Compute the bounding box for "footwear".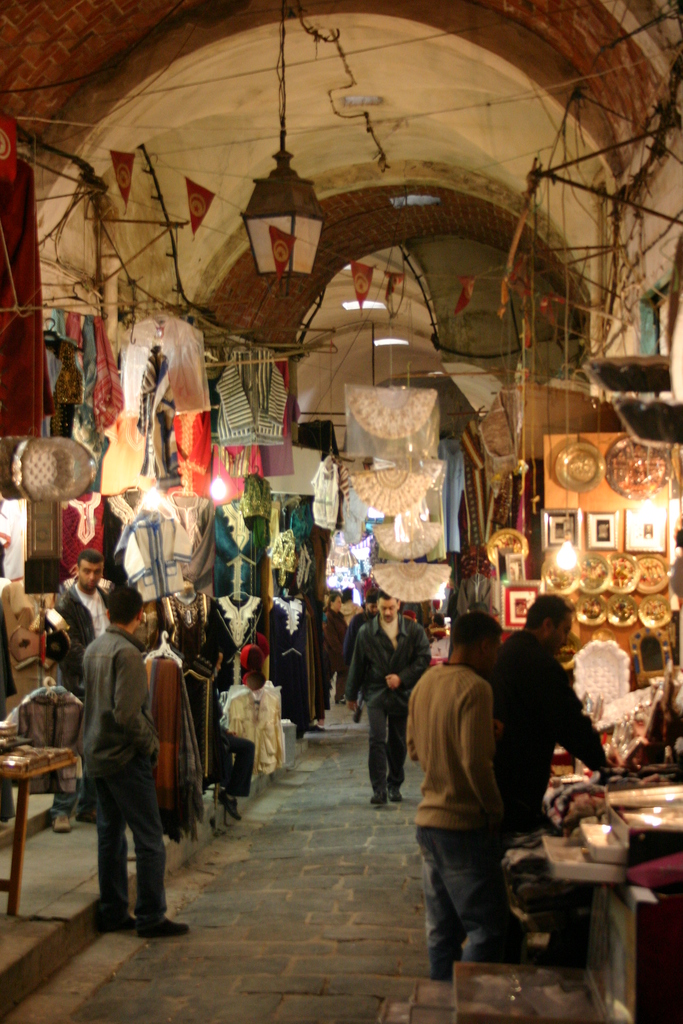
(131, 915, 192, 941).
